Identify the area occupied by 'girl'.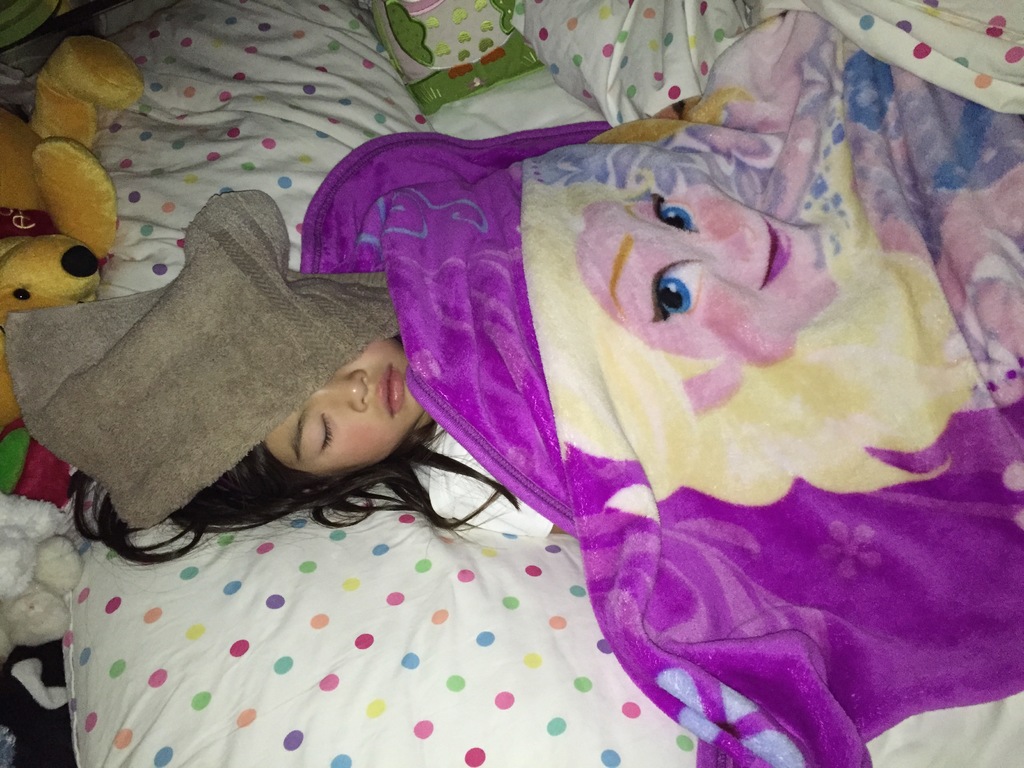
Area: x1=75 y1=13 x2=1023 y2=767.
